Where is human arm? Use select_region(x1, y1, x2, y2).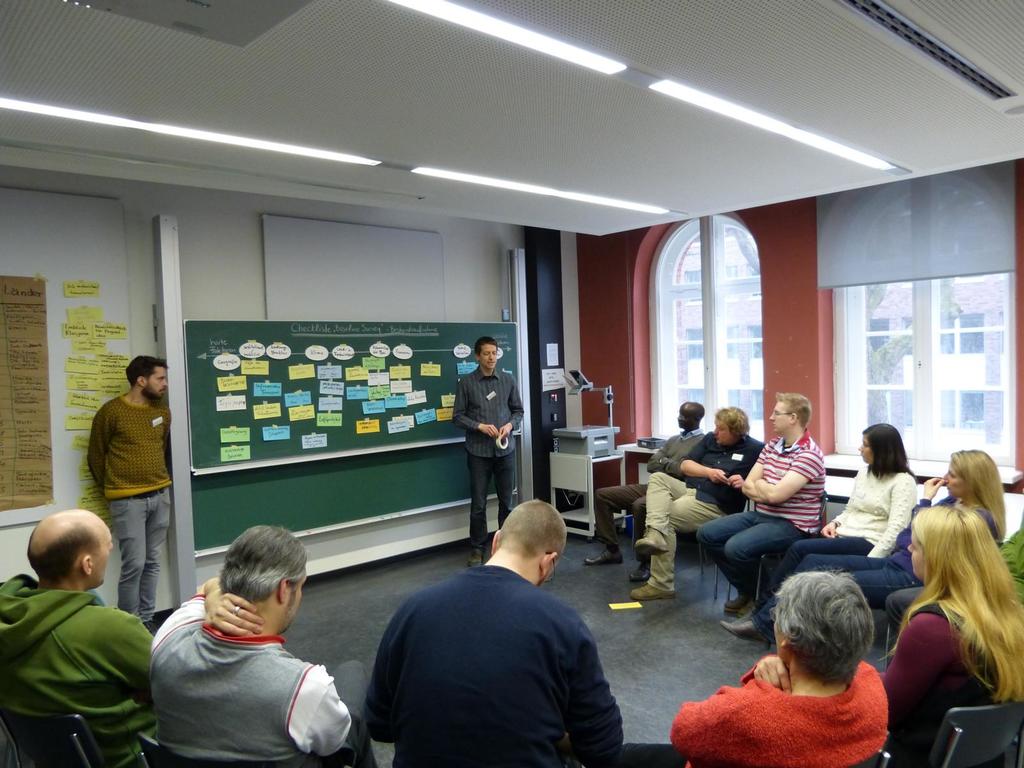
select_region(742, 648, 793, 696).
